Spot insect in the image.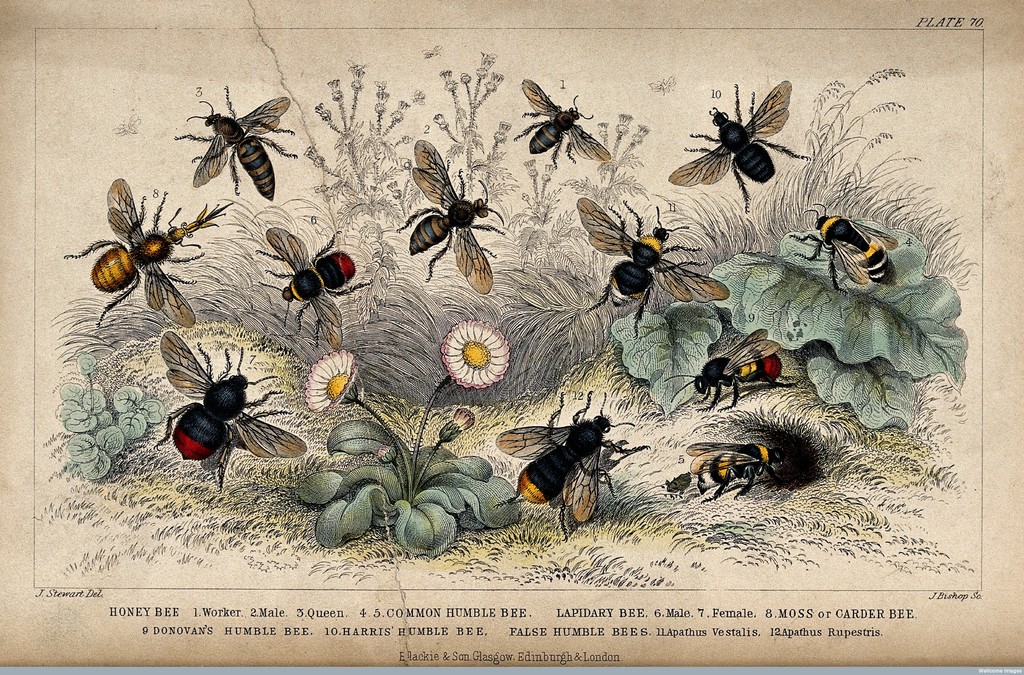
insect found at [left=394, top=141, right=503, bottom=297].
